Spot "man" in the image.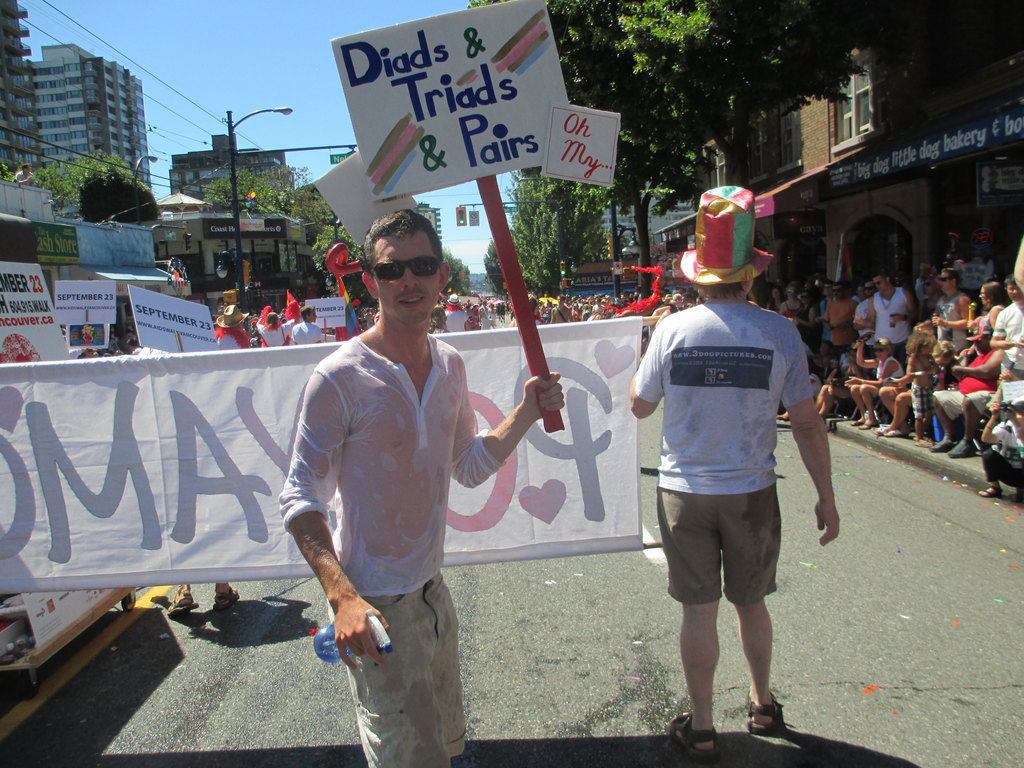
"man" found at <box>655,292,668,313</box>.
